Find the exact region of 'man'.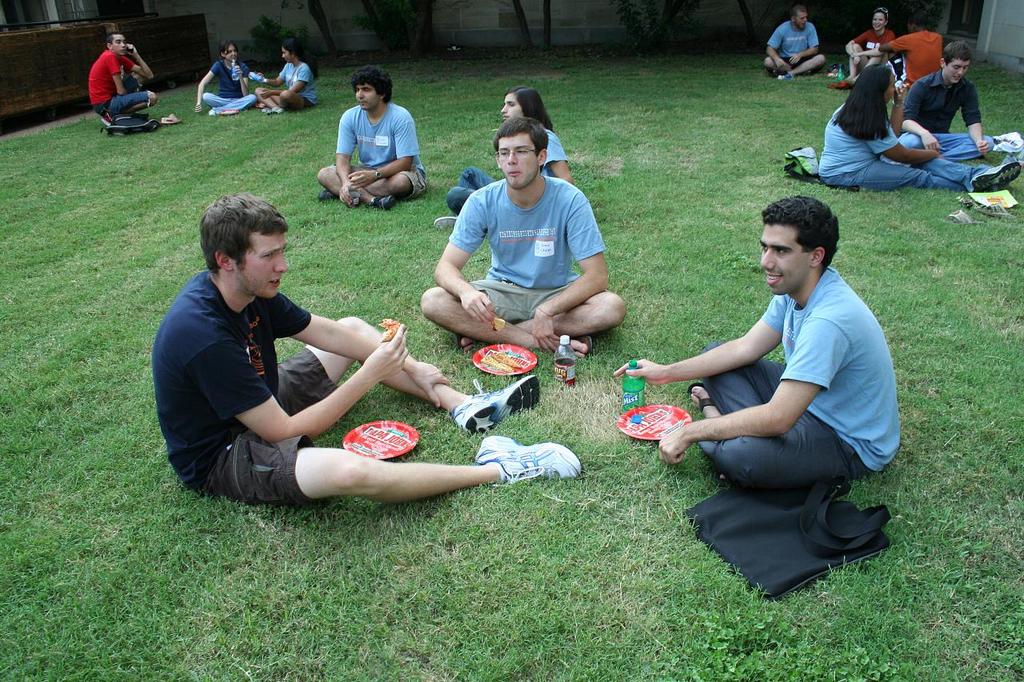
Exact region: <box>610,192,900,494</box>.
